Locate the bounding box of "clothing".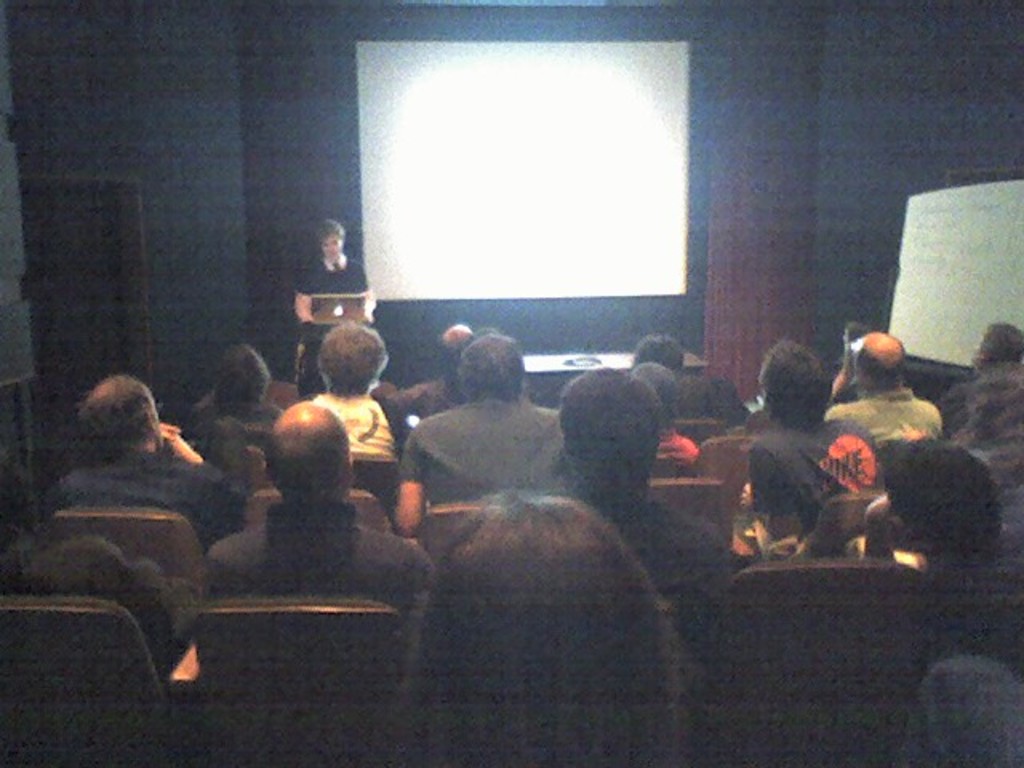
Bounding box: locate(390, 392, 574, 506).
